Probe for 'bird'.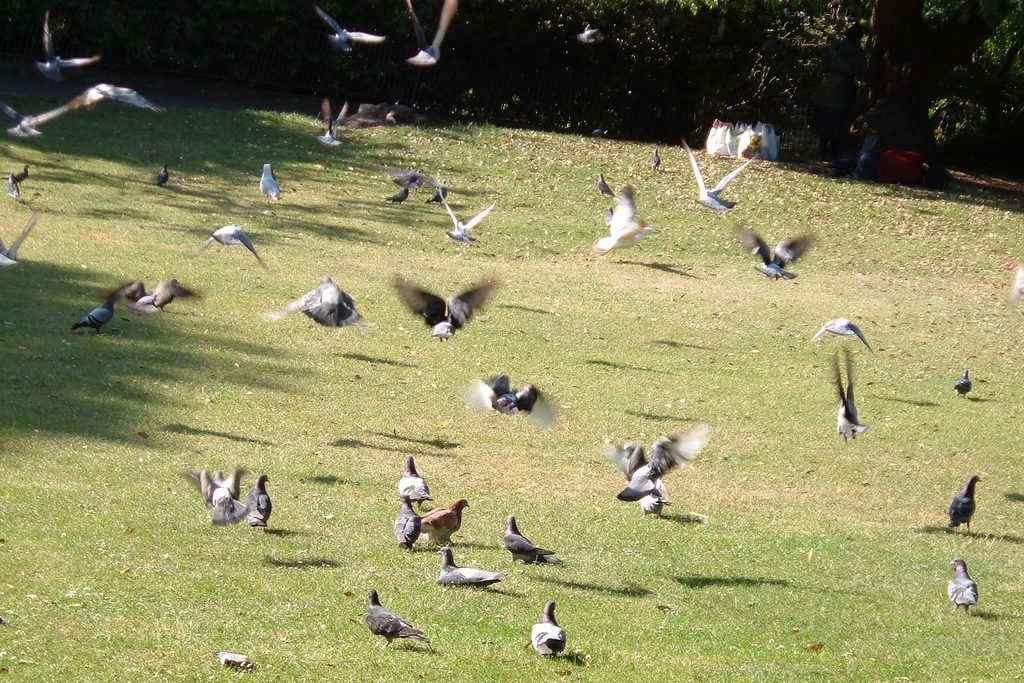
Probe result: 422, 182, 461, 206.
